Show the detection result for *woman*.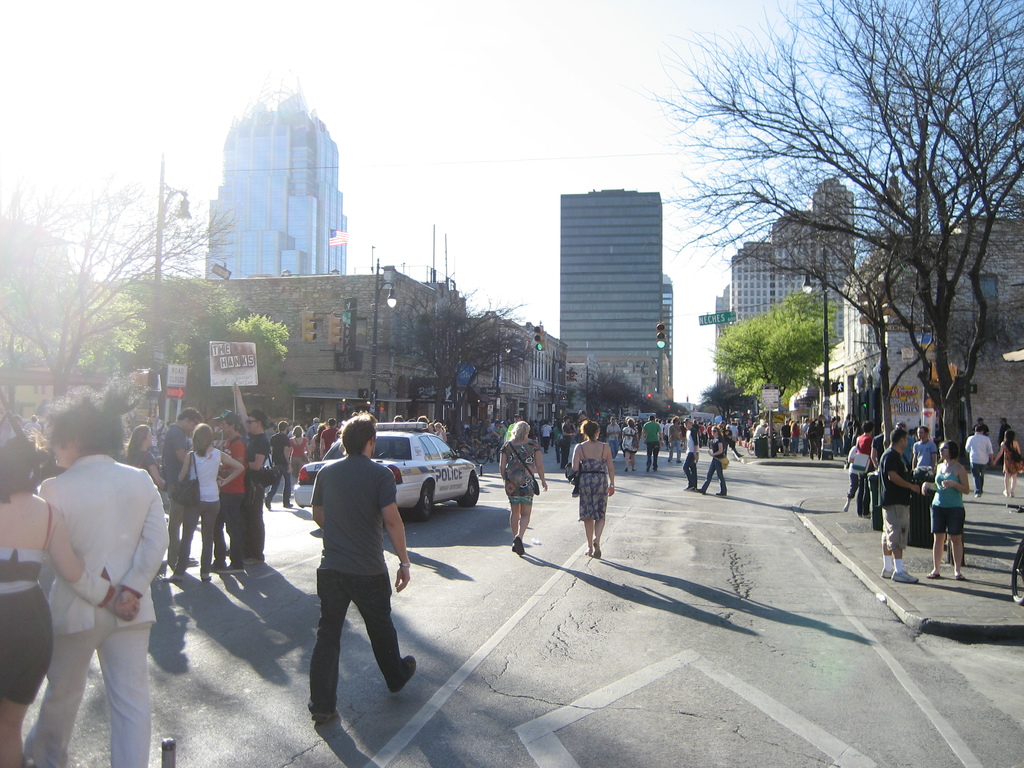
(x1=988, y1=431, x2=1023, y2=503).
